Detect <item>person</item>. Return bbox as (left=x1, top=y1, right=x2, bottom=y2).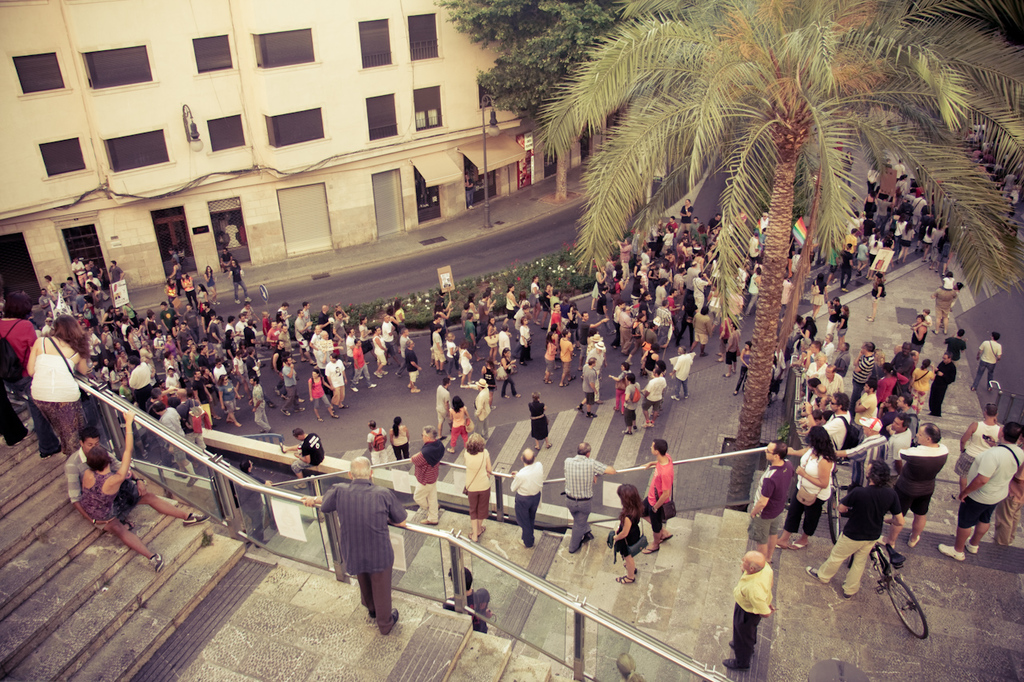
(left=936, top=269, right=955, bottom=289).
